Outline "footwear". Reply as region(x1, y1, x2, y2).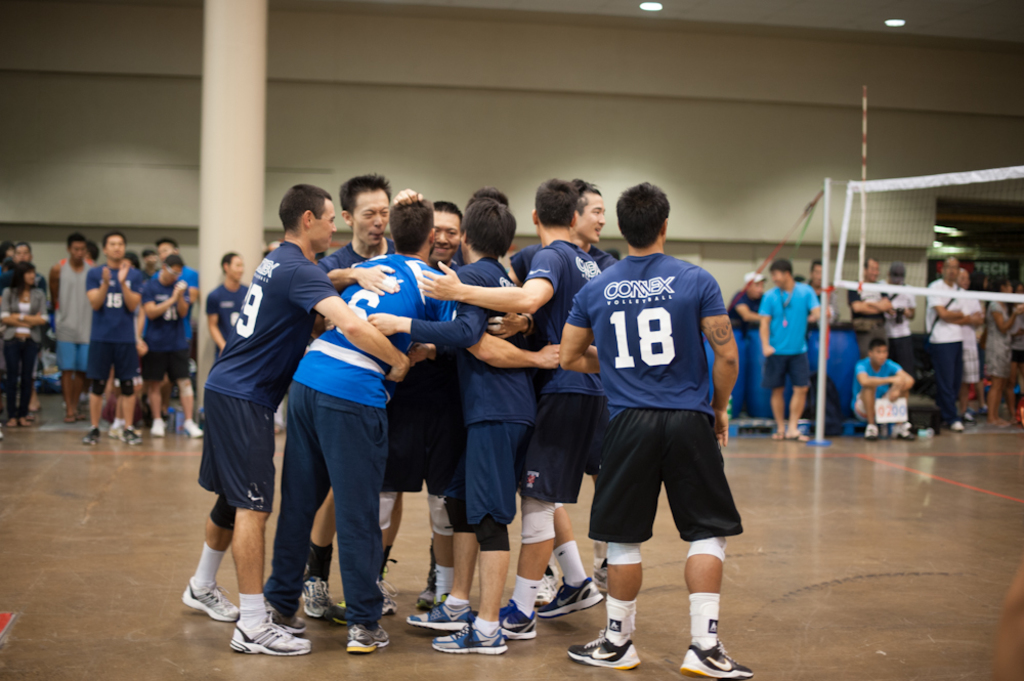
region(302, 578, 366, 639).
